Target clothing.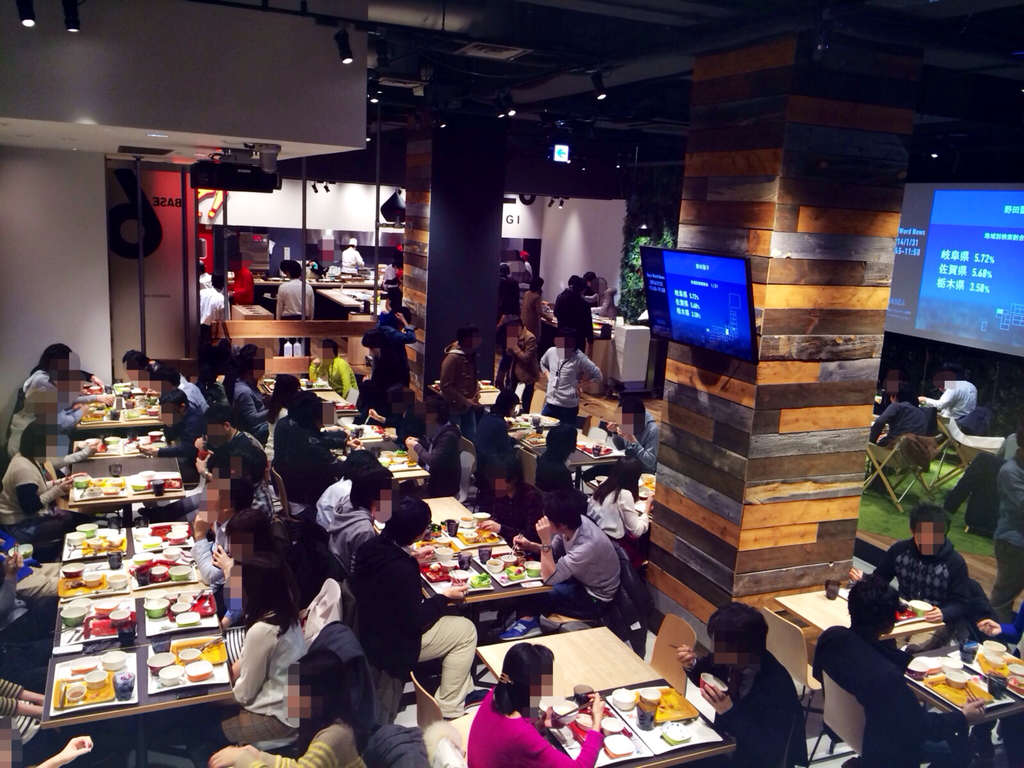
Target region: <bbox>0, 641, 49, 695</bbox>.
